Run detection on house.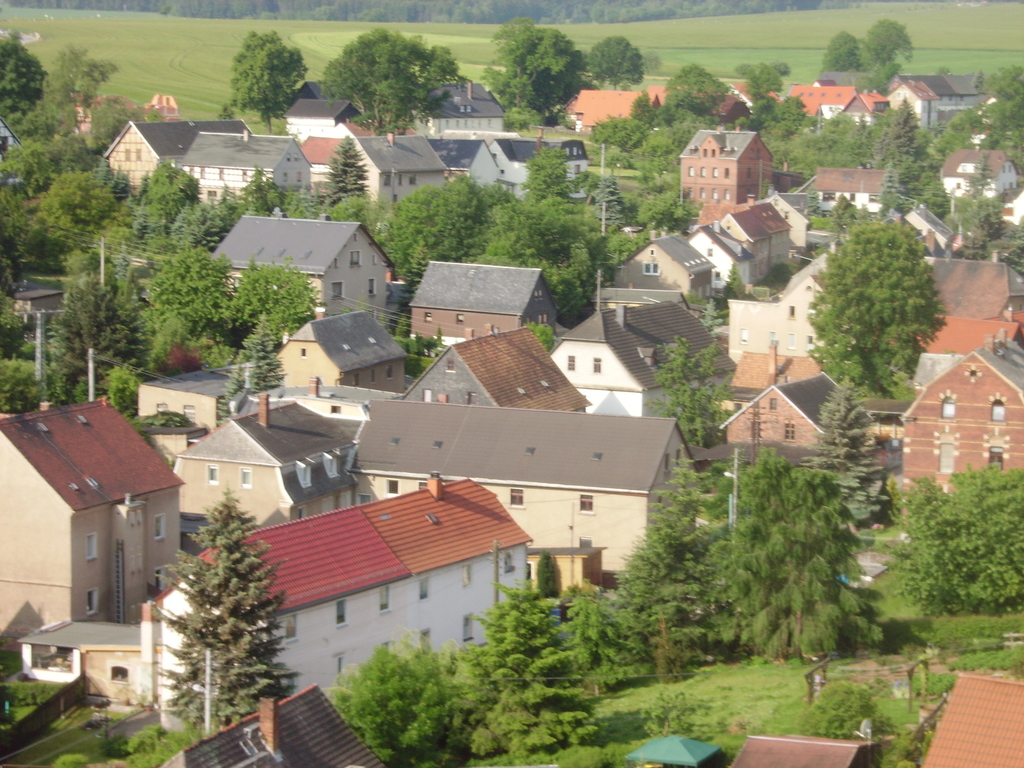
Result: bbox(687, 216, 779, 285).
